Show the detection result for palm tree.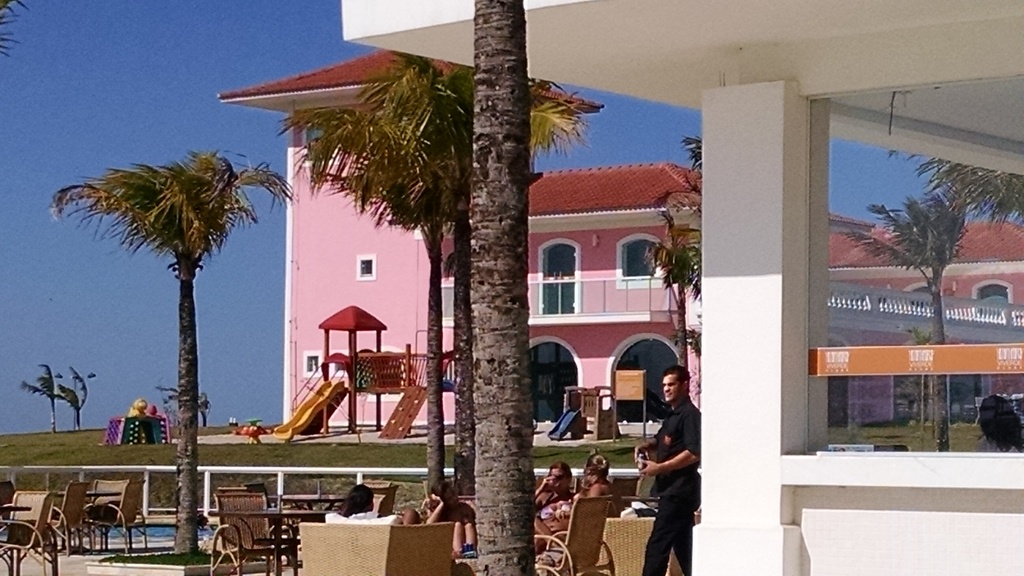
67:127:263:480.
